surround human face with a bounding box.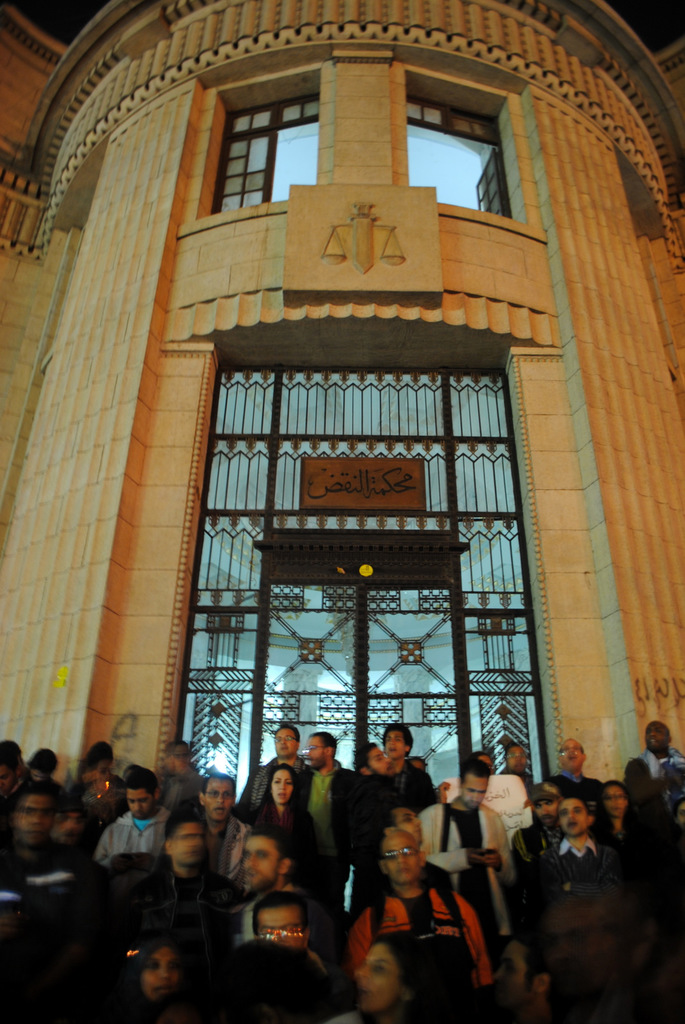
bbox=[384, 728, 404, 756].
